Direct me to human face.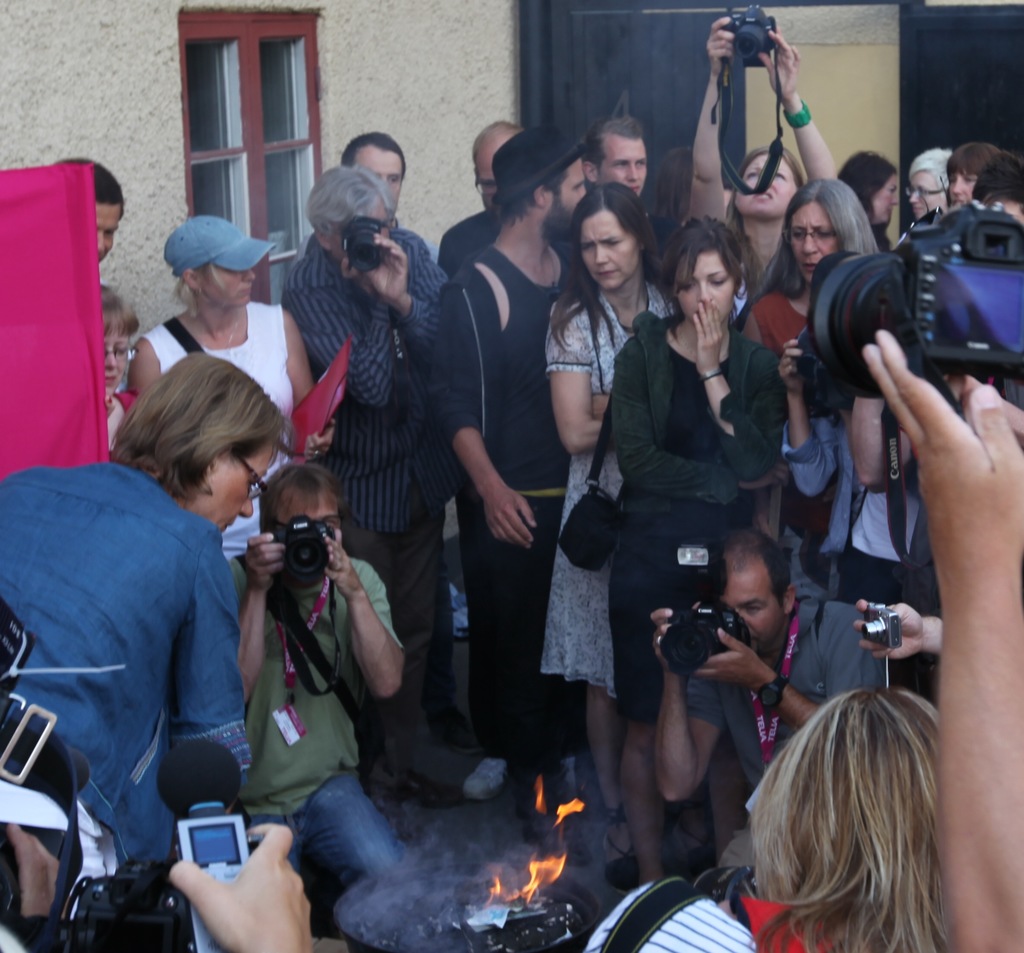
Direction: 911, 170, 940, 216.
